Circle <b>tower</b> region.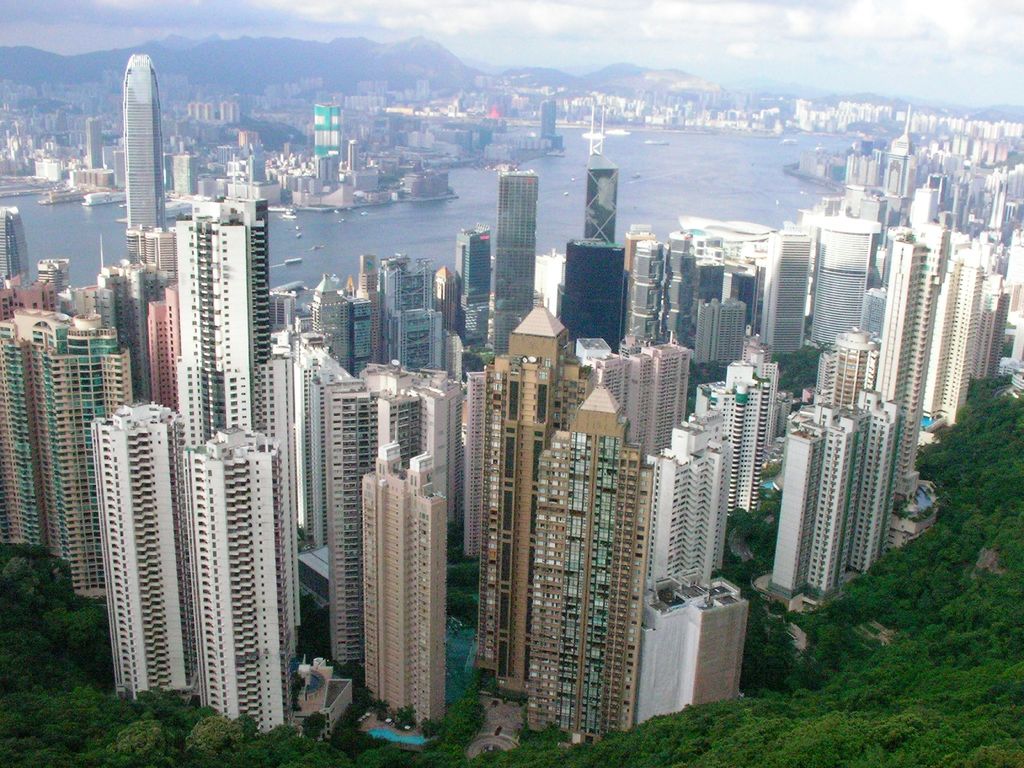
Region: 877, 244, 940, 506.
